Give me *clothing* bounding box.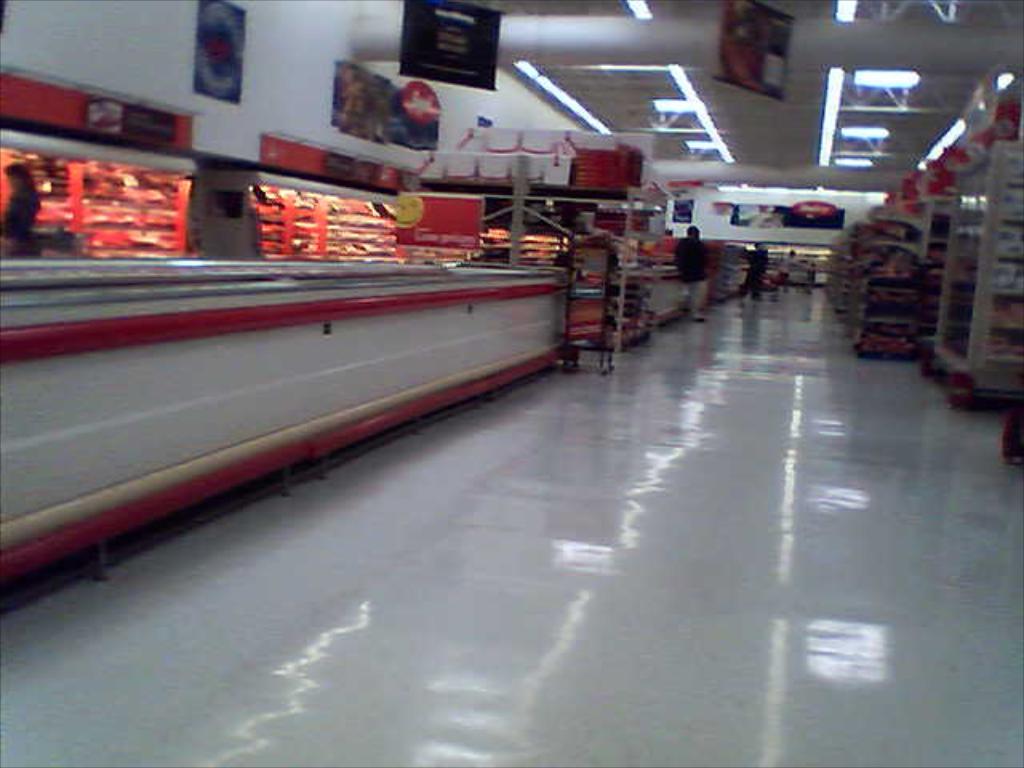
BBox(781, 253, 790, 285).
